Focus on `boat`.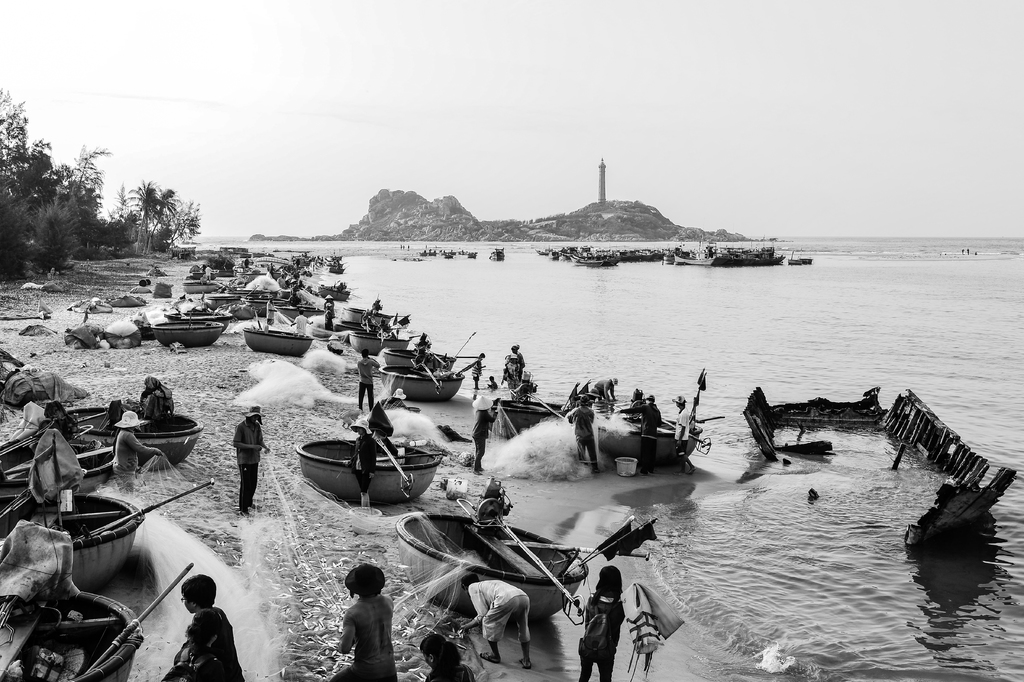
Focused at [240,325,314,360].
